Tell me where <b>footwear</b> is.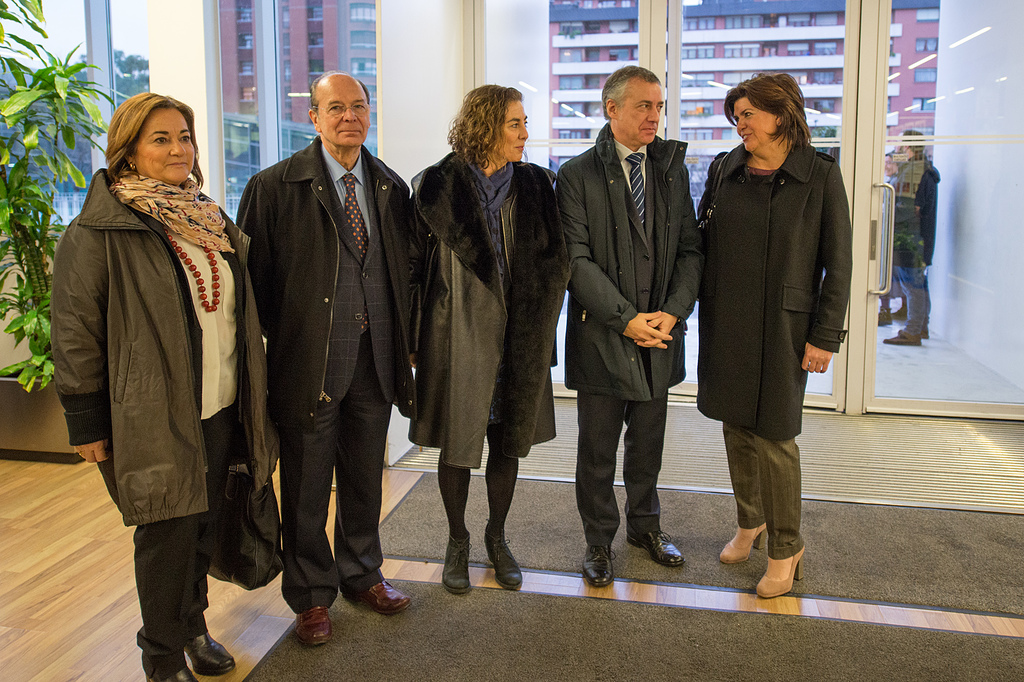
<b>footwear</b> is at <box>347,578,412,615</box>.
